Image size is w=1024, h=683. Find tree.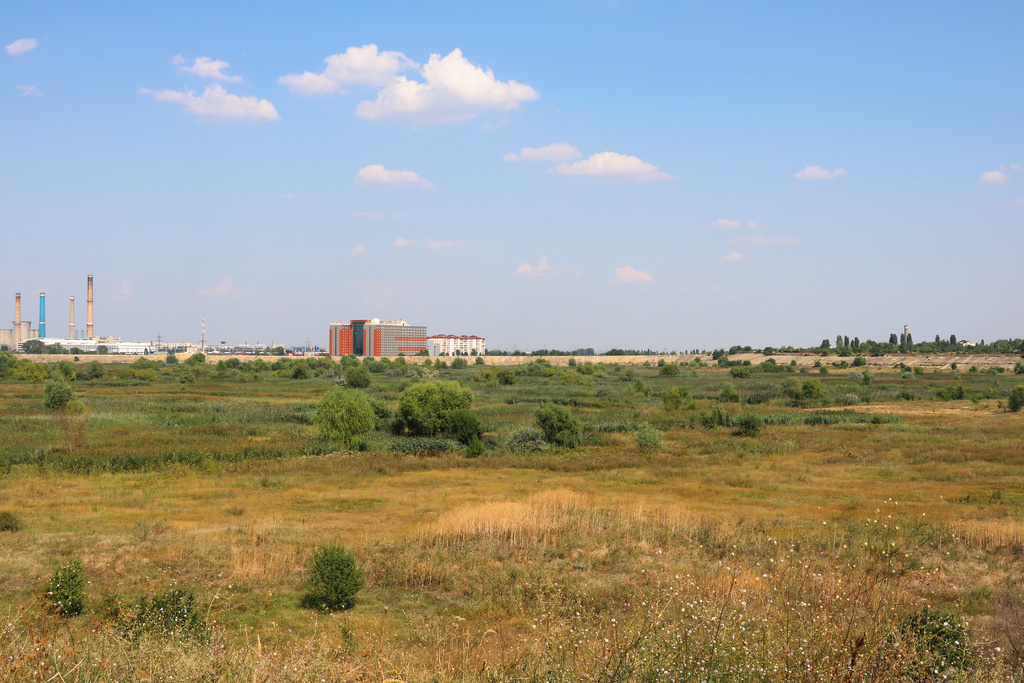
l=683, t=356, r=710, b=372.
